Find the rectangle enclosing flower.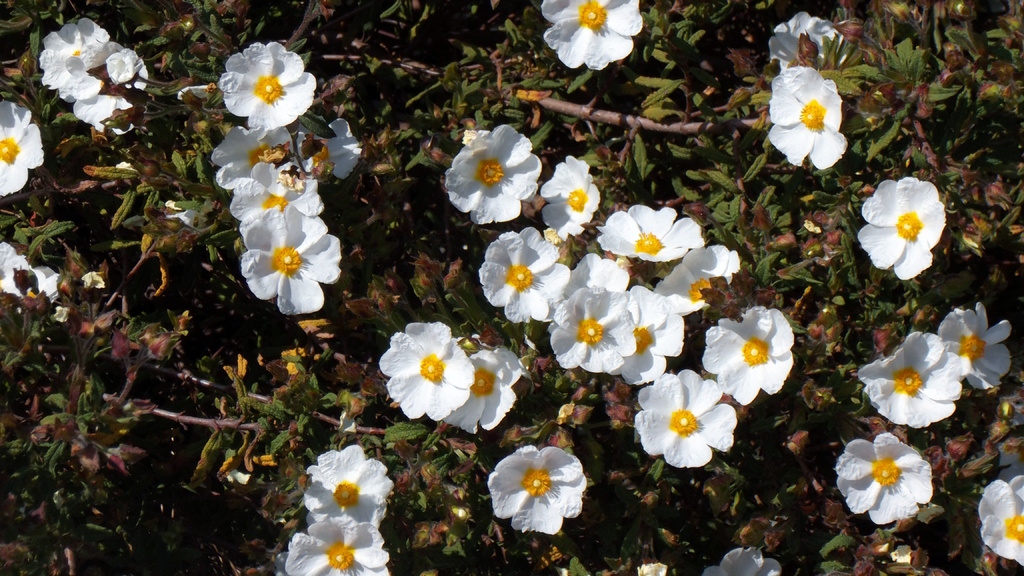
box=[770, 65, 847, 166].
